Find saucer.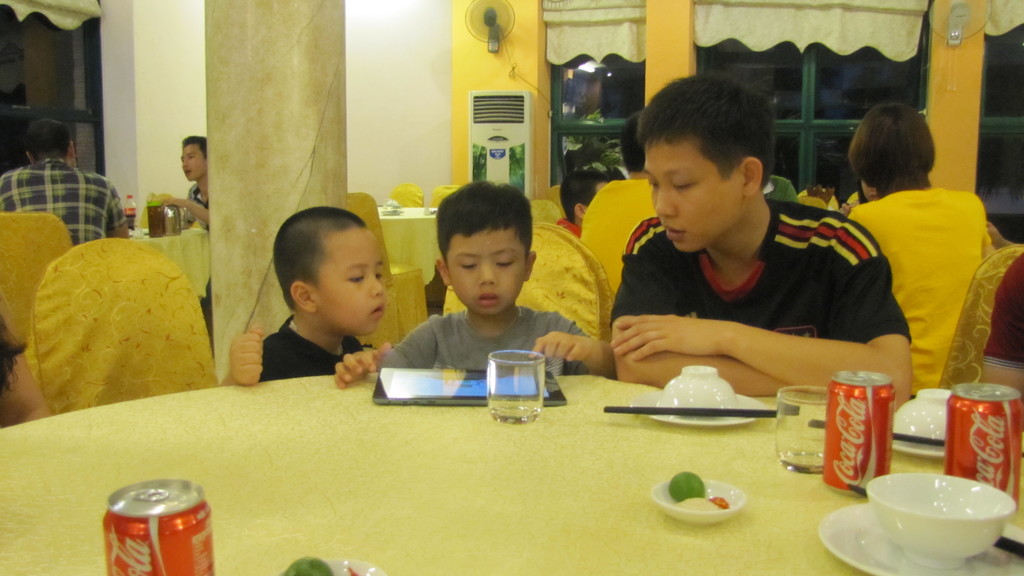
[left=639, top=388, right=764, bottom=426].
